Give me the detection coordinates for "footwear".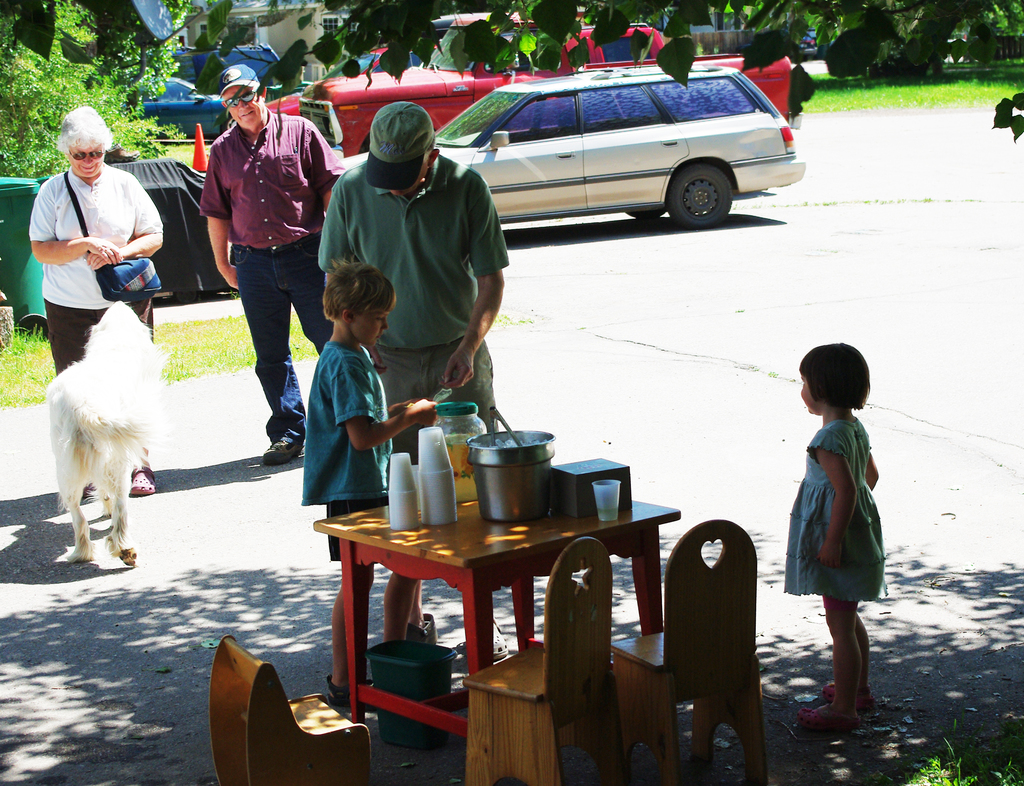
detection(326, 675, 378, 712).
